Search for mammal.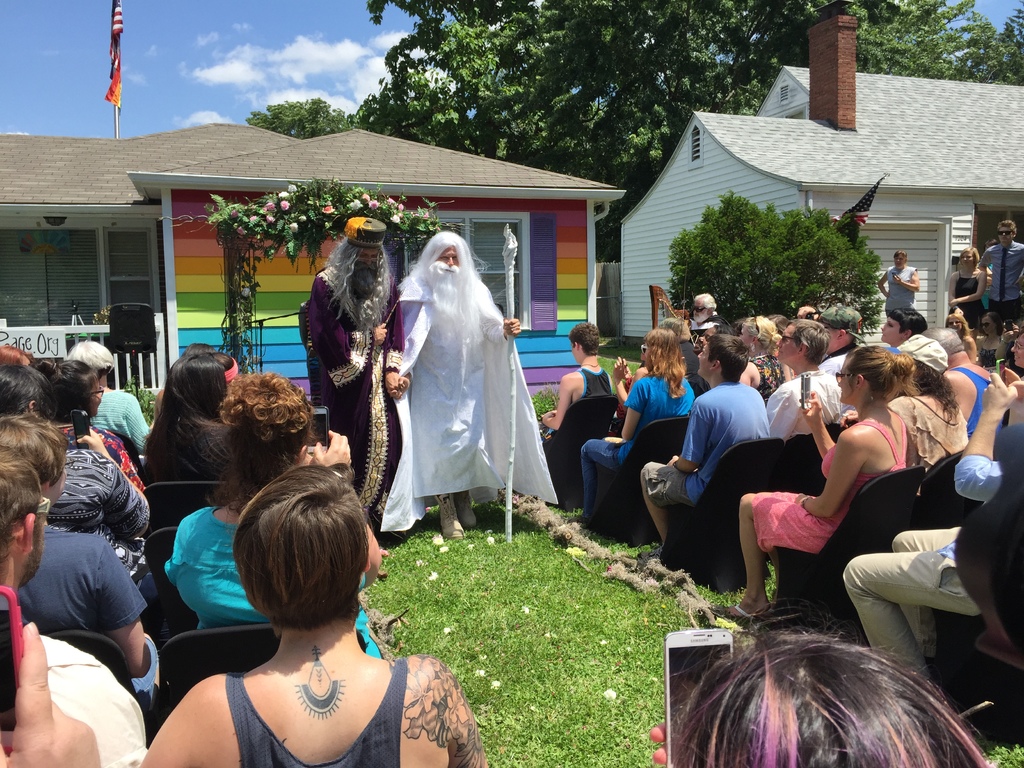
Found at locate(945, 245, 984, 328).
